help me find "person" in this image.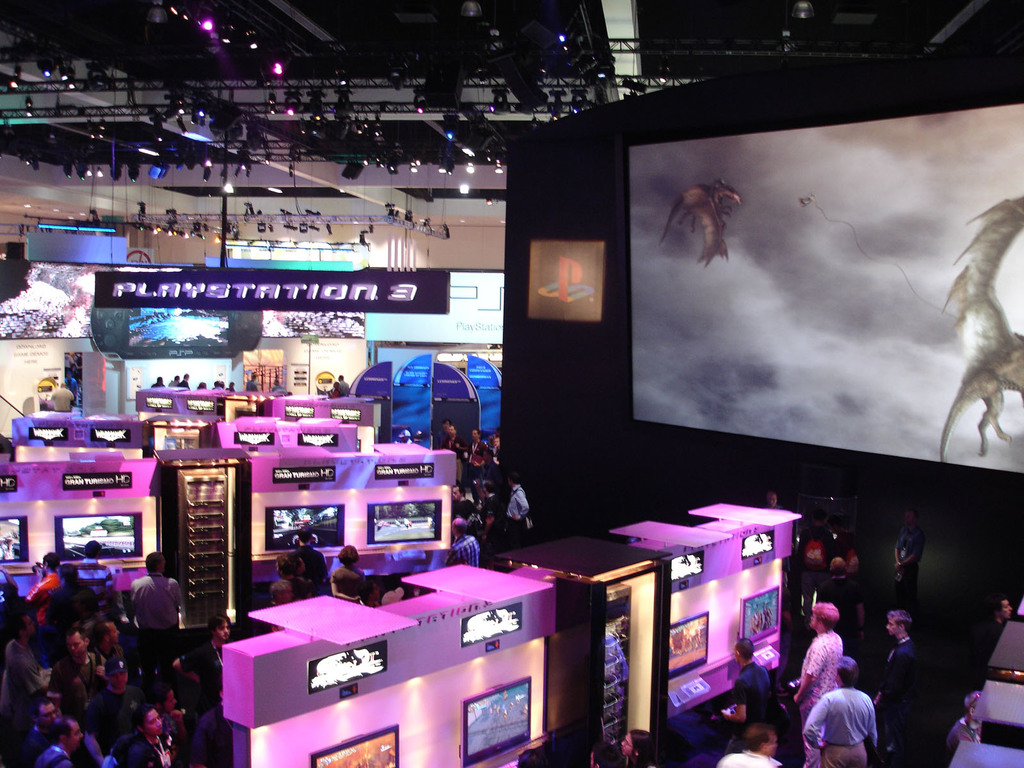
Found it: [x1=509, y1=473, x2=530, y2=529].
